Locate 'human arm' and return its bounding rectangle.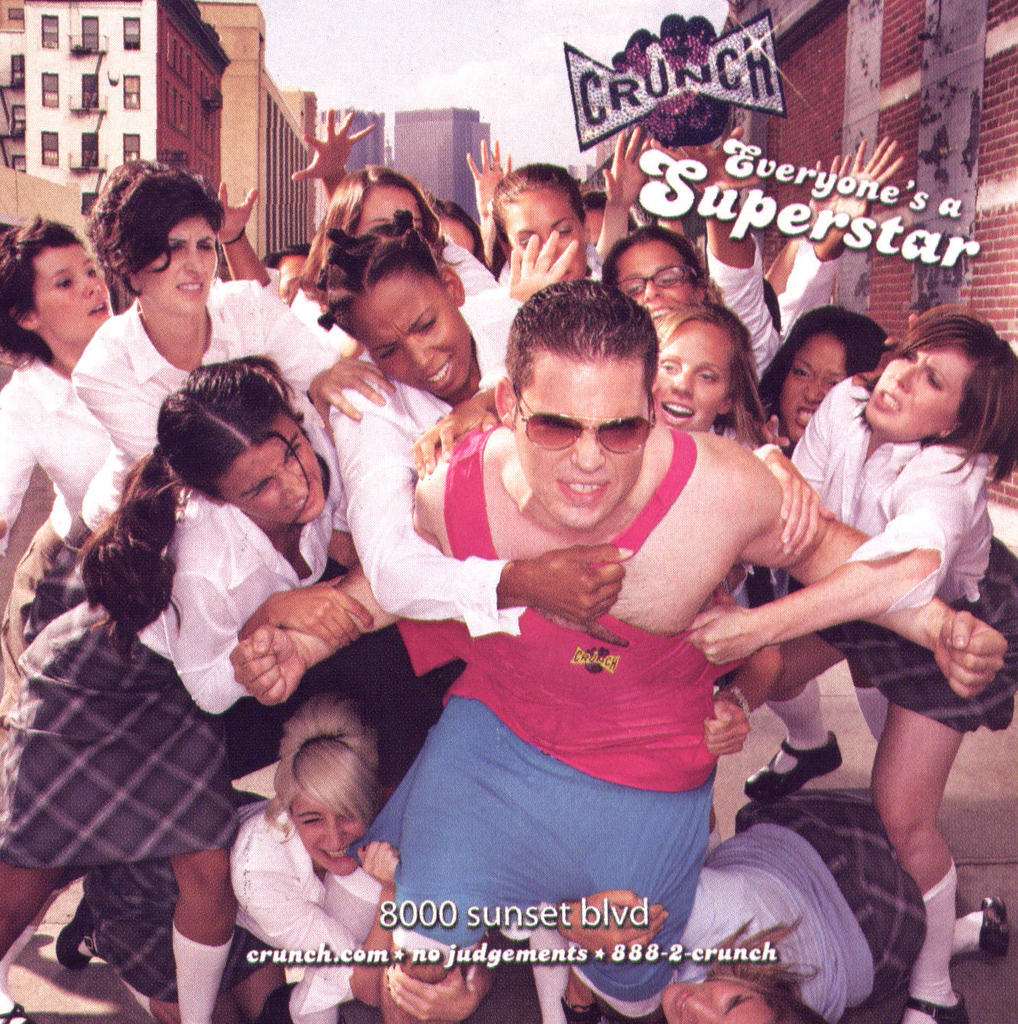
l=463, t=139, r=509, b=272.
